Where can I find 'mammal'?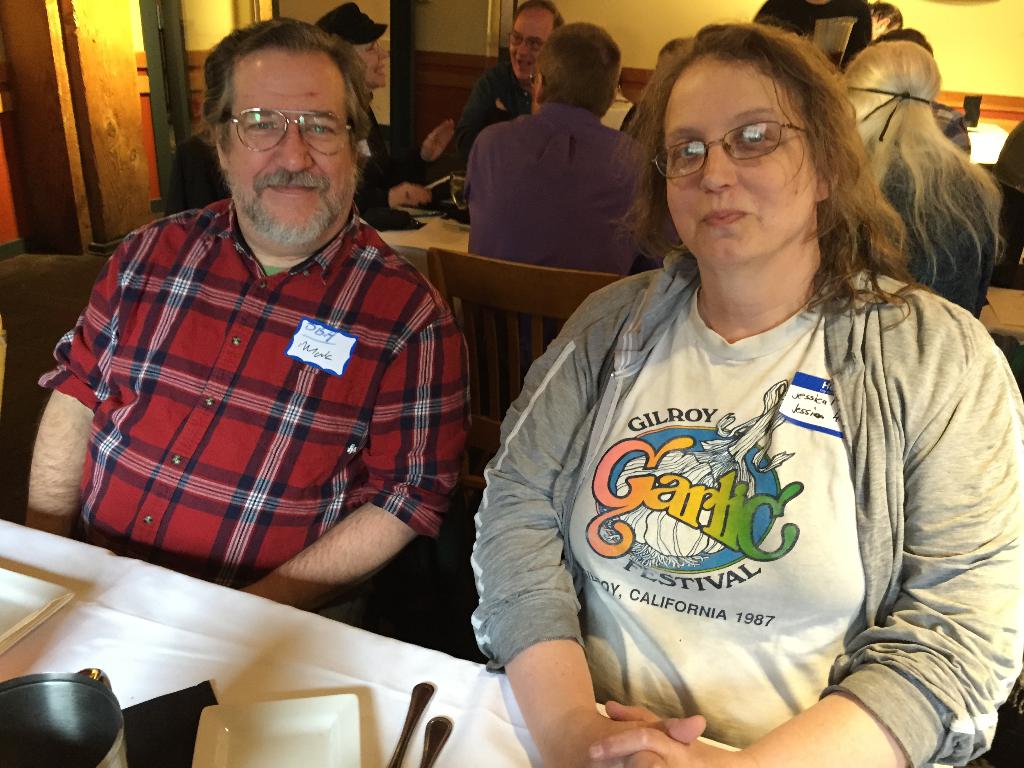
You can find it at x1=326 y1=1 x2=465 y2=213.
